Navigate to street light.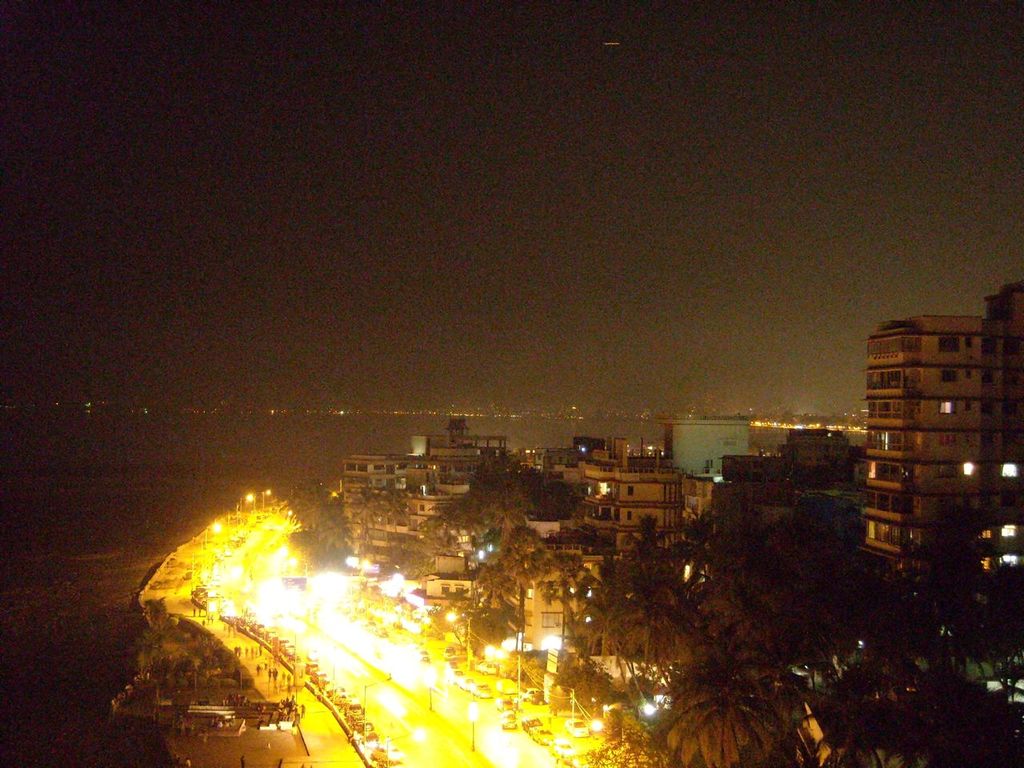
Navigation target: detection(494, 650, 522, 704).
